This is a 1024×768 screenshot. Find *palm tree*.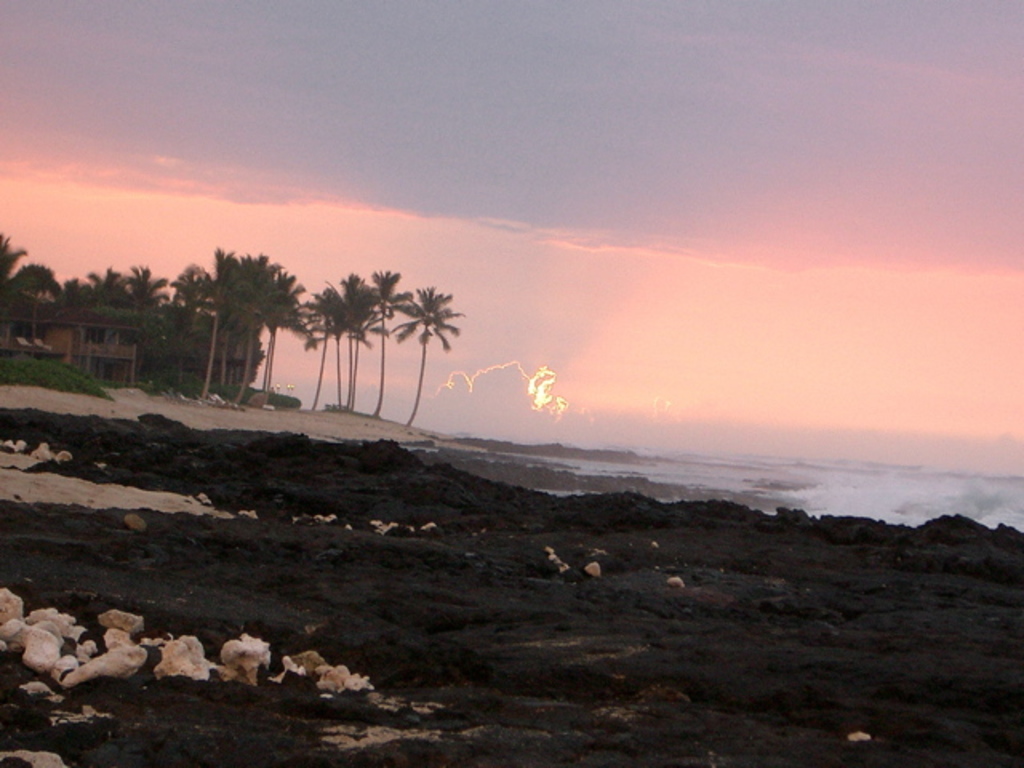
Bounding box: 0, 234, 66, 344.
